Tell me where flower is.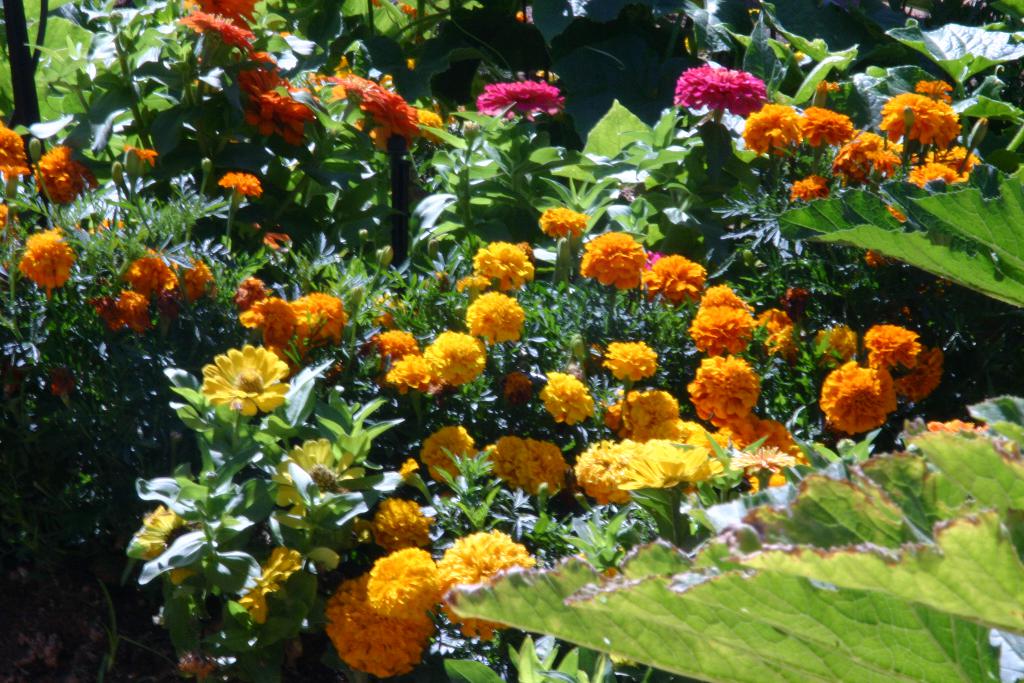
flower is at crop(572, 438, 639, 504).
